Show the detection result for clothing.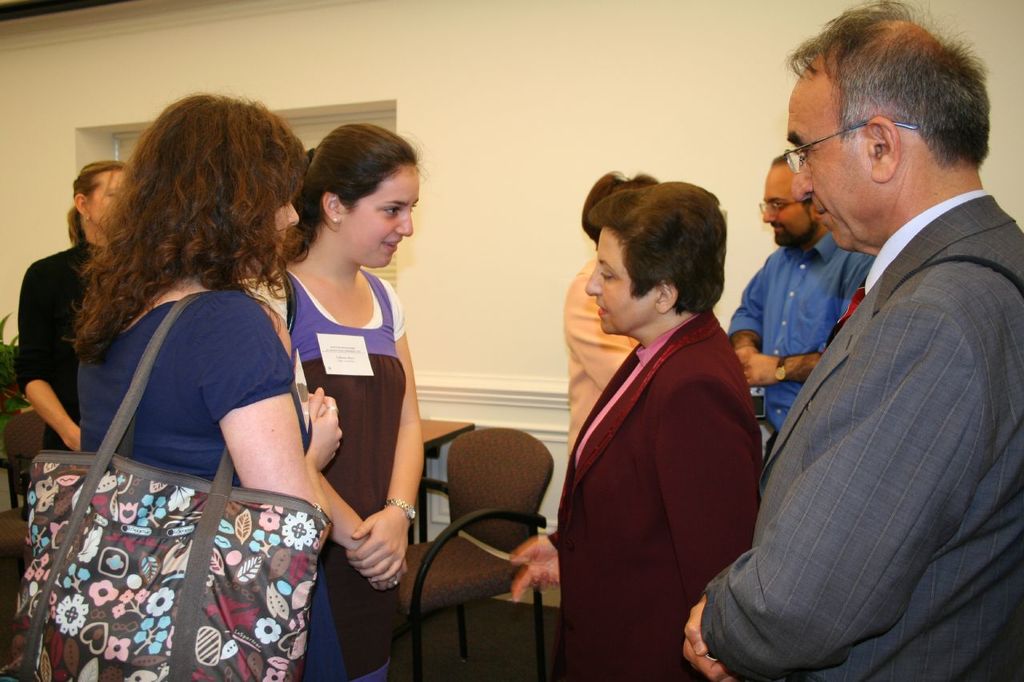
23/236/111/451.
